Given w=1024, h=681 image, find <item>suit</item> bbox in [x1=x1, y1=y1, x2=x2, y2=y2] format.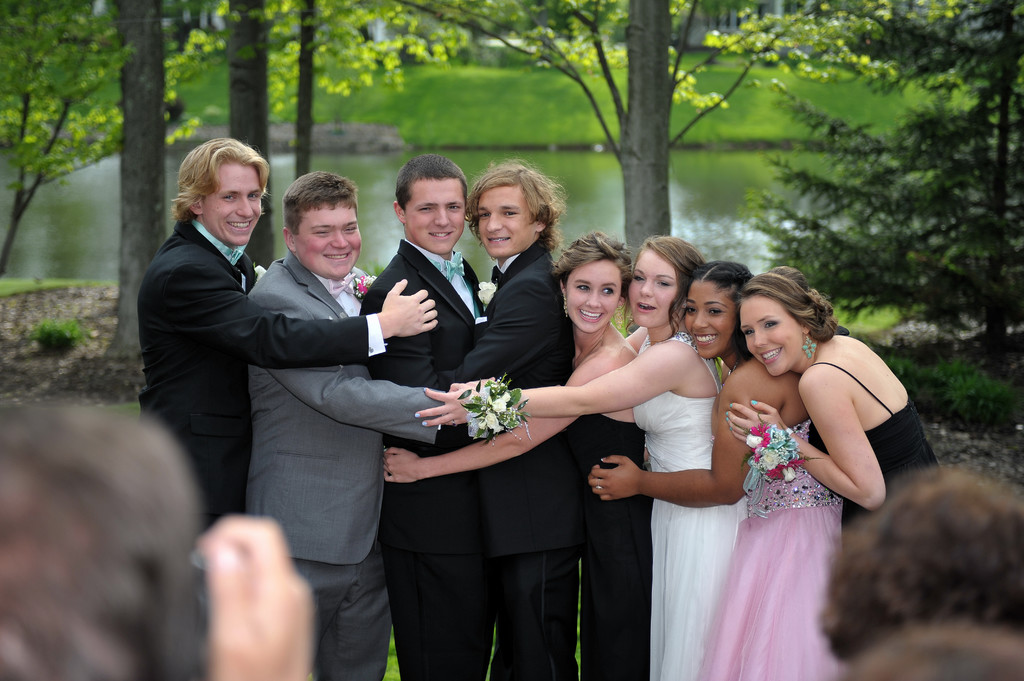
[x1=244, y1=250, x2=448, y2=680].
